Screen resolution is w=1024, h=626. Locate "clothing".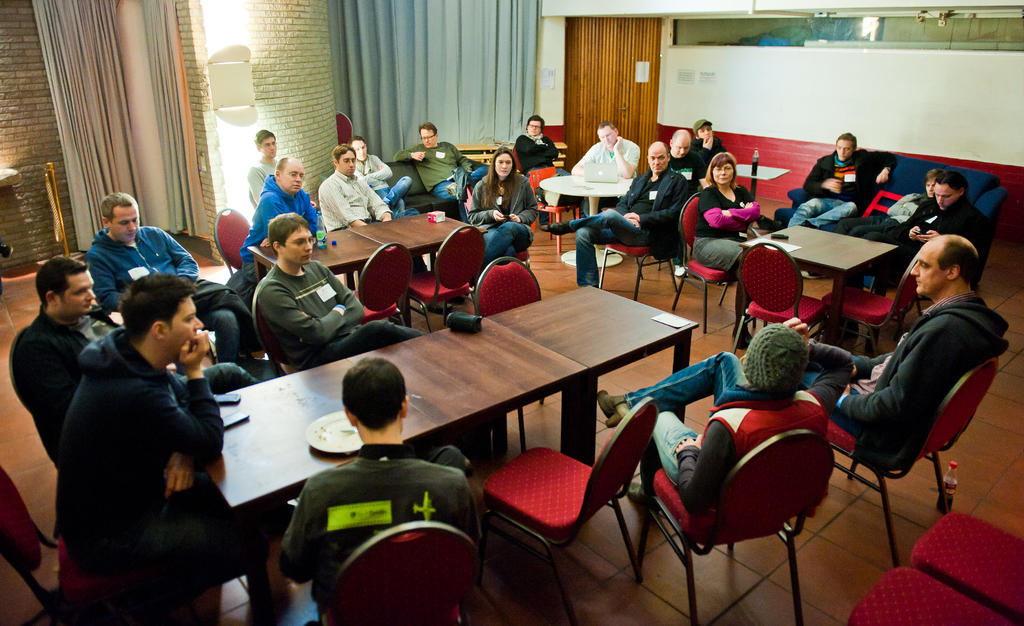
(left=236, top=170, right=322, bottom=259).
